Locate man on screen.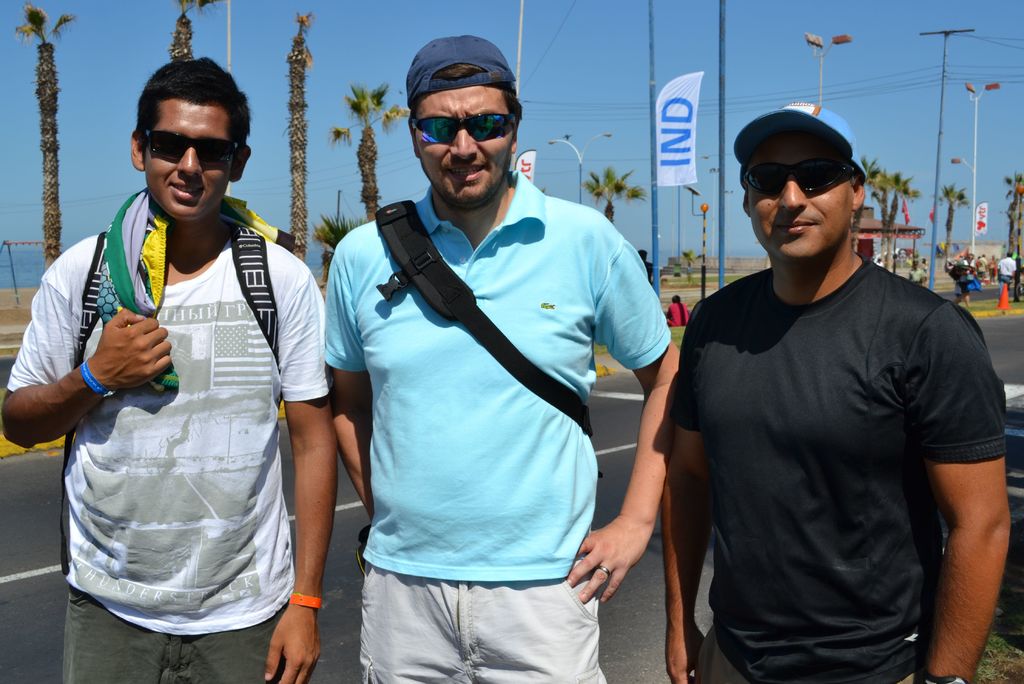
On screen at select_region(908, 259, 927, 286).
